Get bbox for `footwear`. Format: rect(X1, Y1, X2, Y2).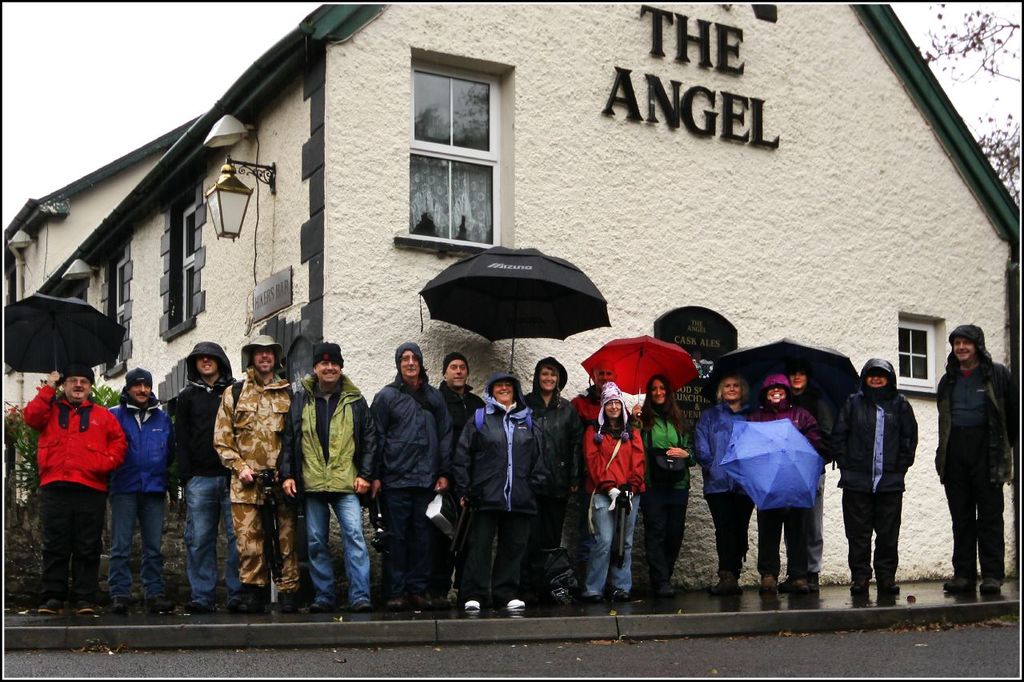
rect(38, 596, 55, 616).
